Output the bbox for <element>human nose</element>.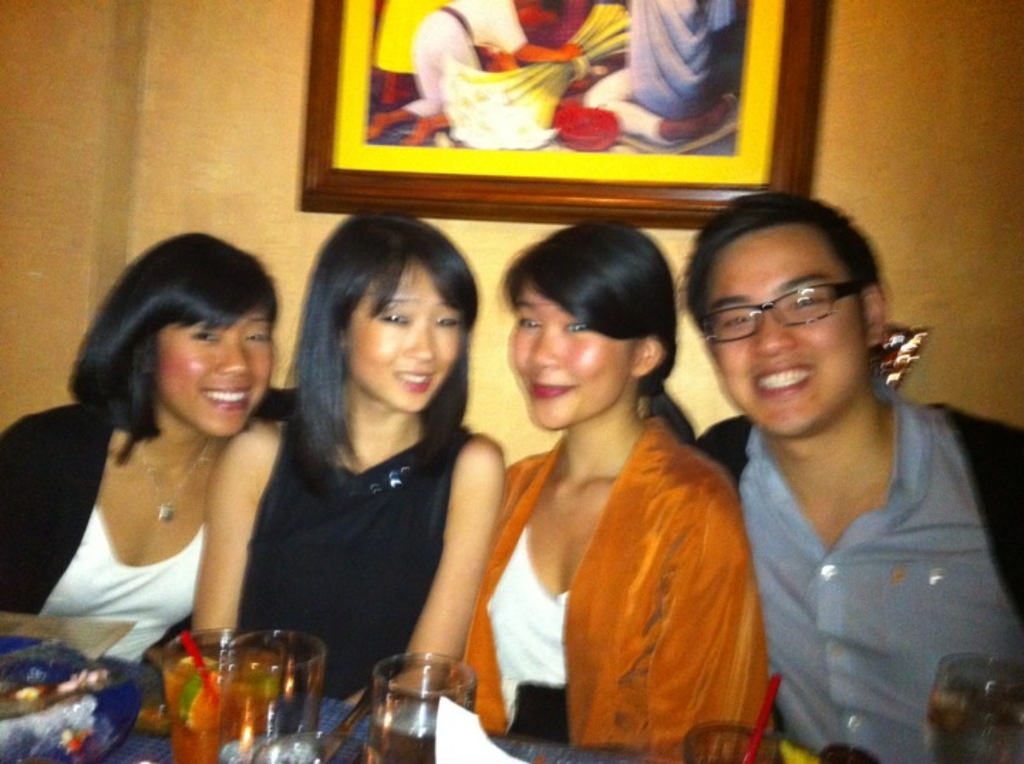
{"left": 401, "top": 326, "right": 439, "bottom": 363}.
